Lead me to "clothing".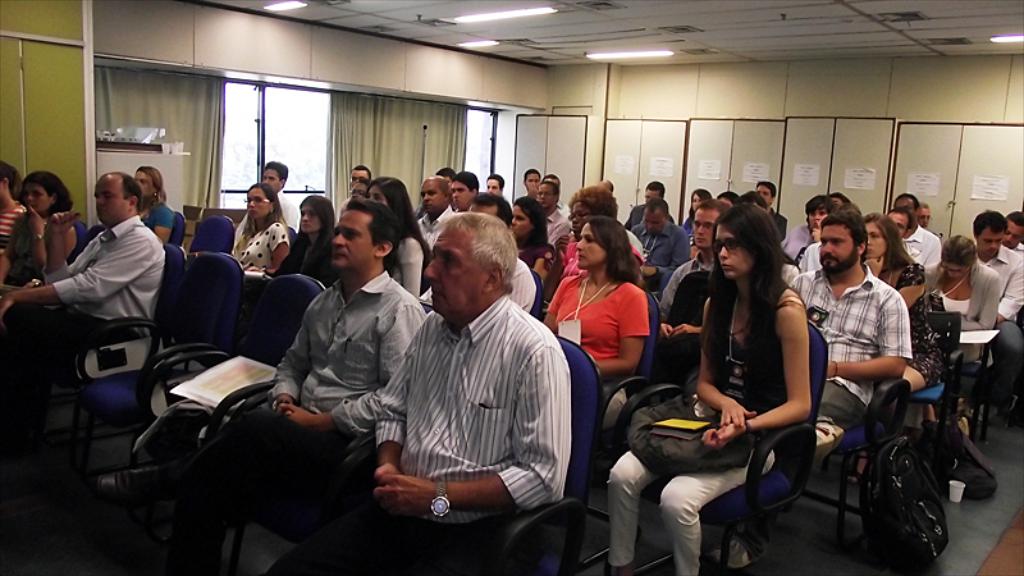
Lead to bbox=[649, 247, 733, 371].
